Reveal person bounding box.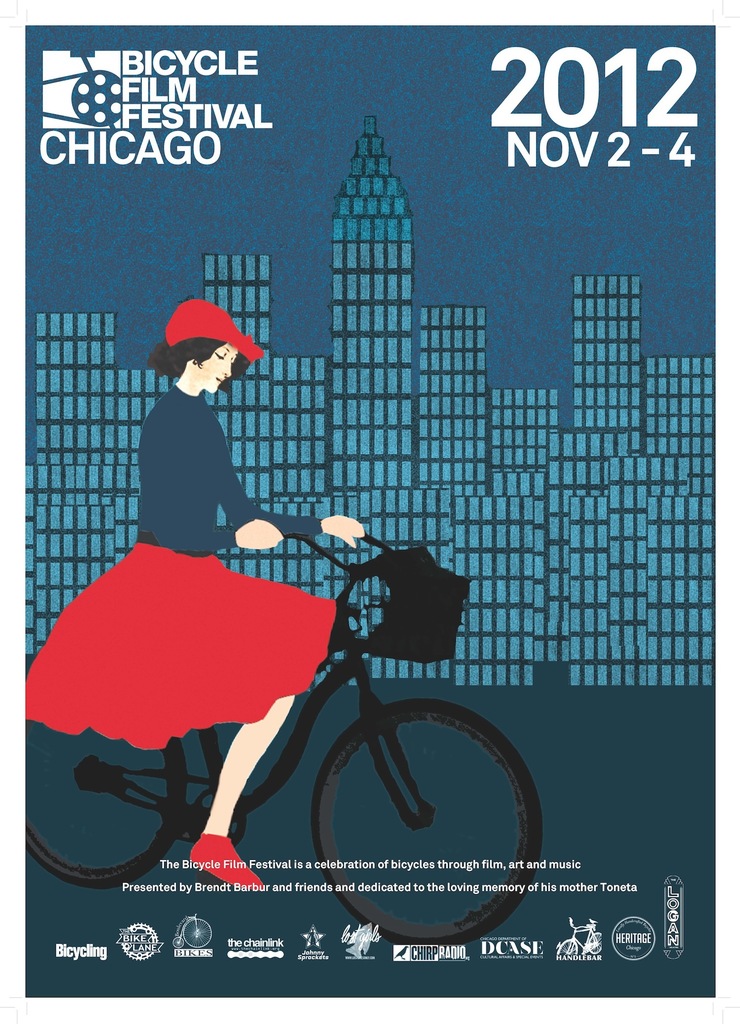
Revealed: (21, 298, 367, 893).
